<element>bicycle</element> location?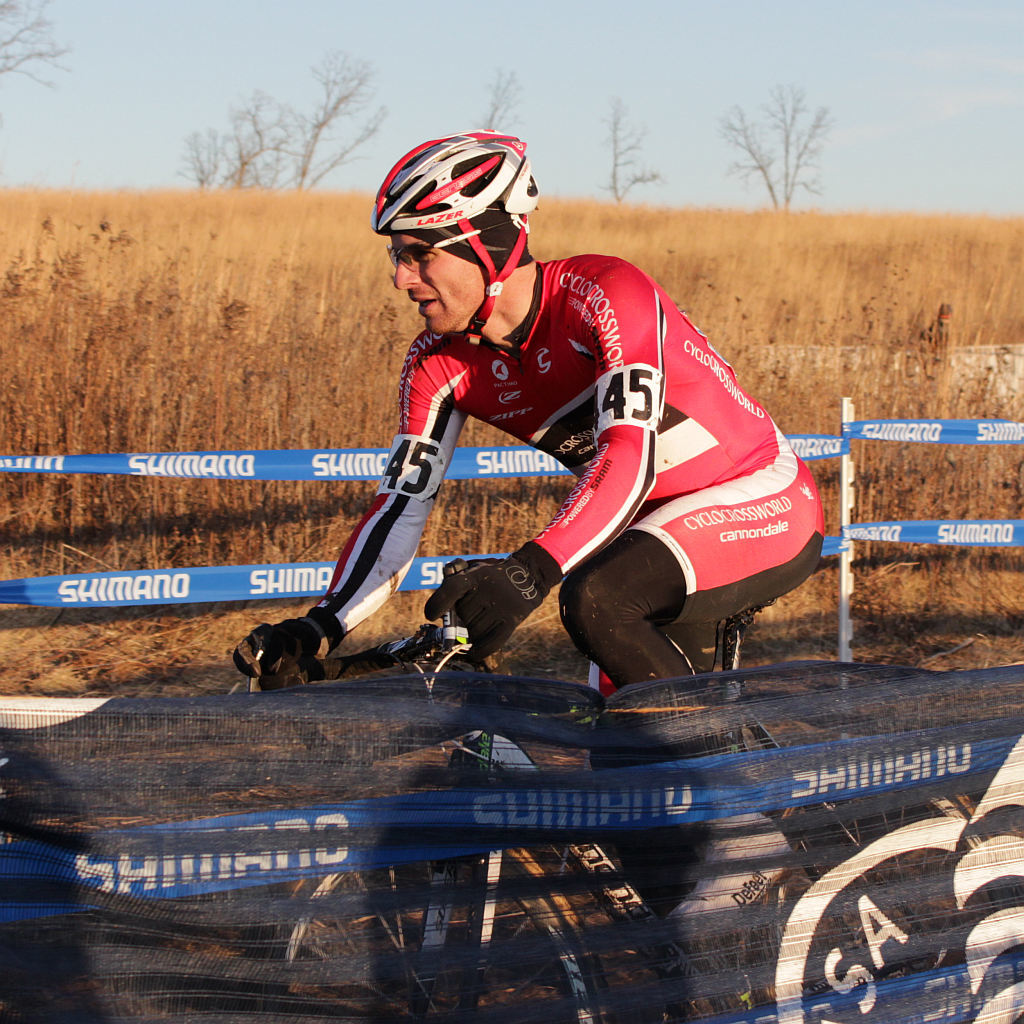
pyautogui.locateOnScreen(252, 597, 1023, 1023)
